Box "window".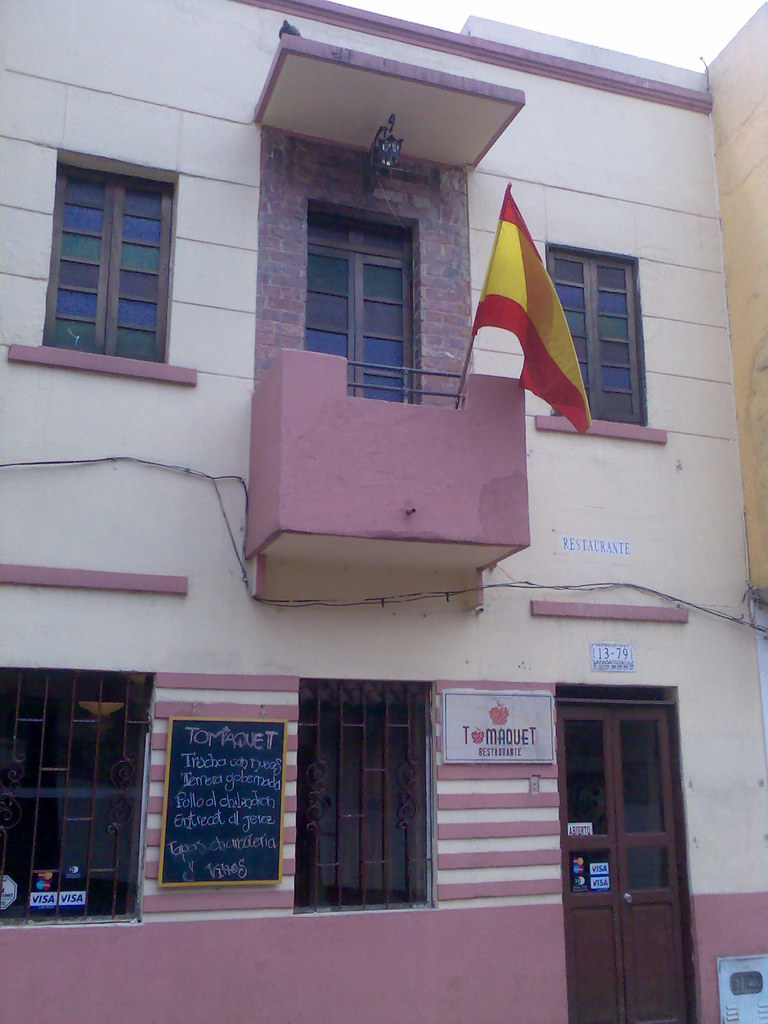
Rect(291, 671, 440, 911).
